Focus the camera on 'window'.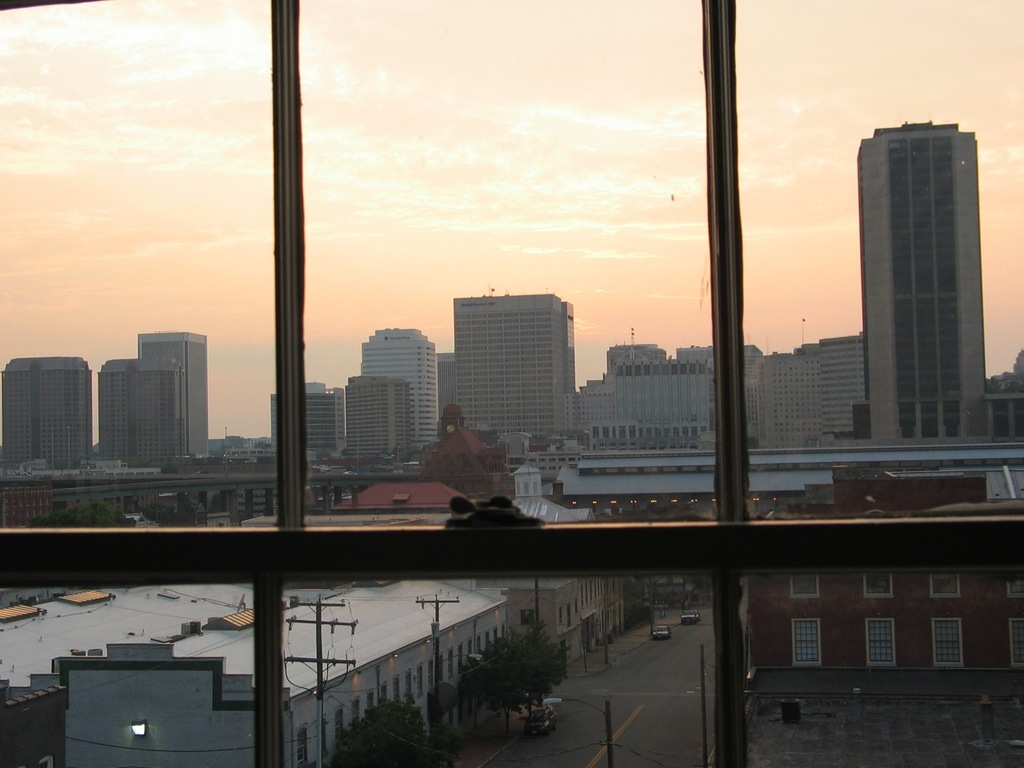
Focus region: {"x1": 415, "y1": 663, "x2": 423, "y2": 701}.
